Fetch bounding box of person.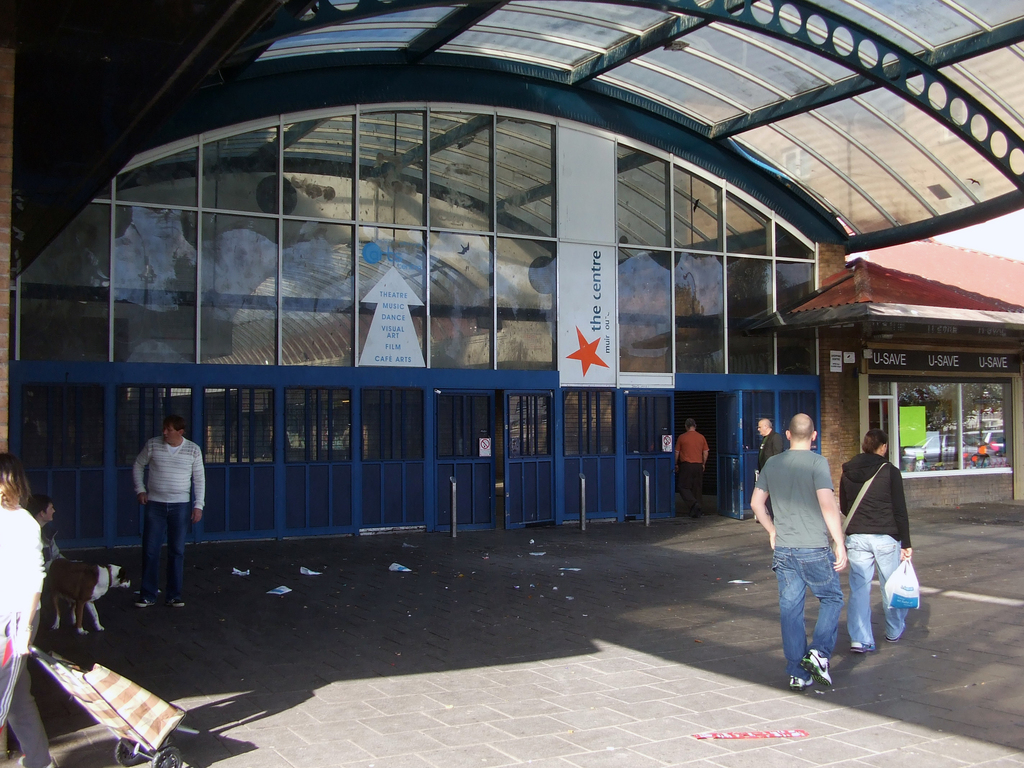
Bbox: 25/495/61/582.
